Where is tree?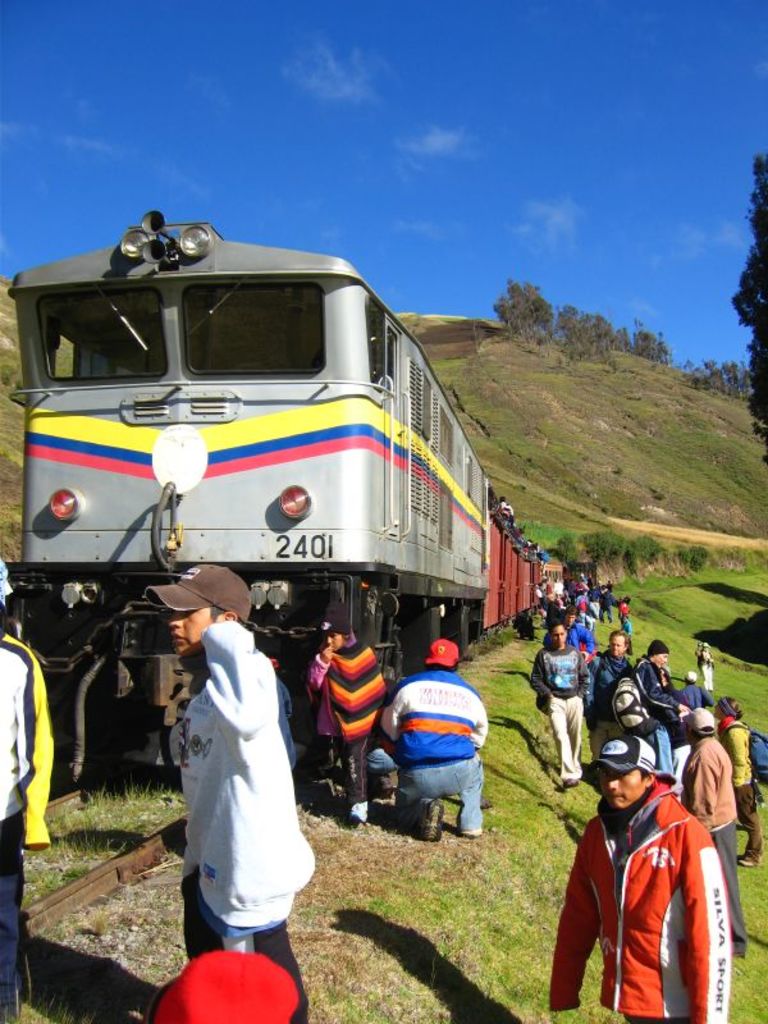
bbox(631, 319, 673, 370).
